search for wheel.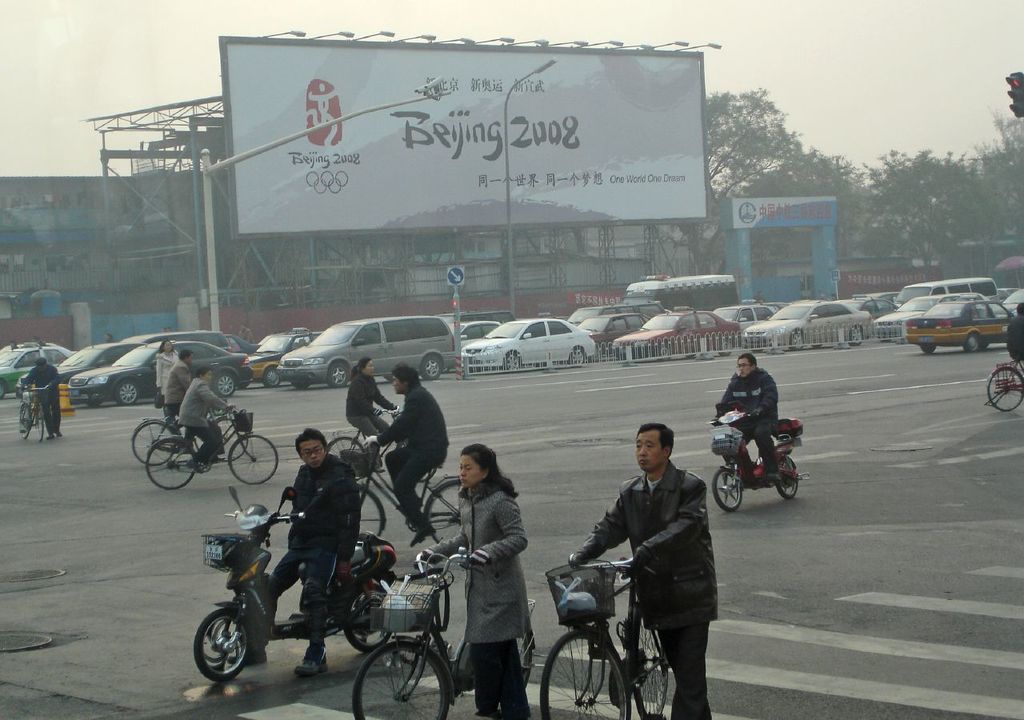
Found at detection(986, 366, 1023, 413).
